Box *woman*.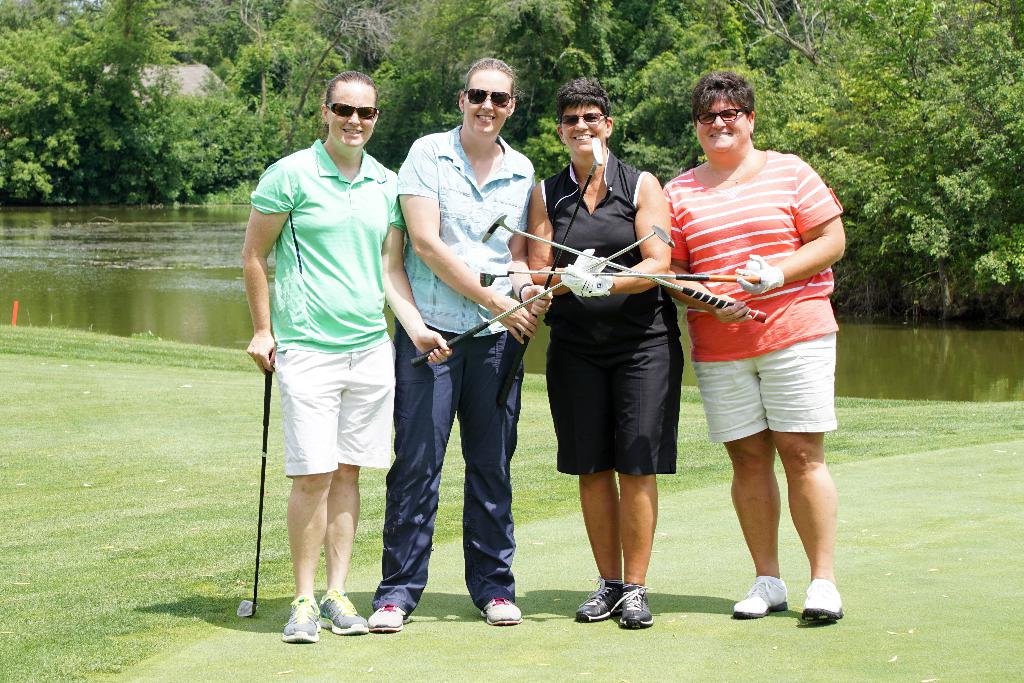
bbox(660, 70, 848, 621).
